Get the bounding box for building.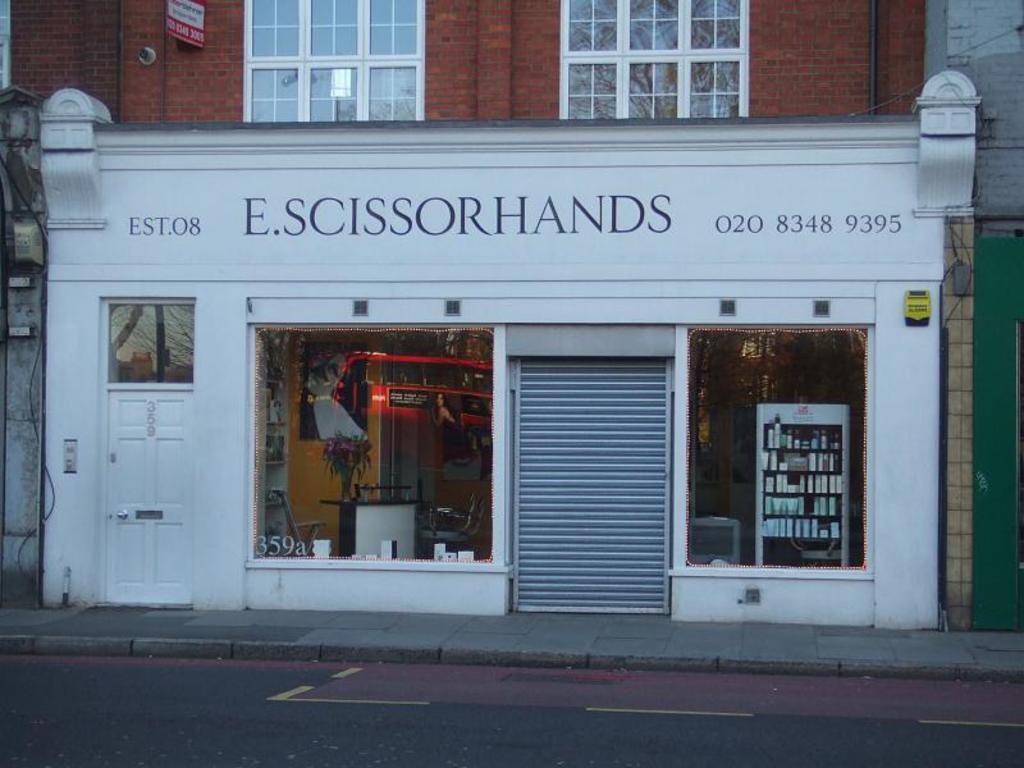
box(928, 0, 1023, 630).
